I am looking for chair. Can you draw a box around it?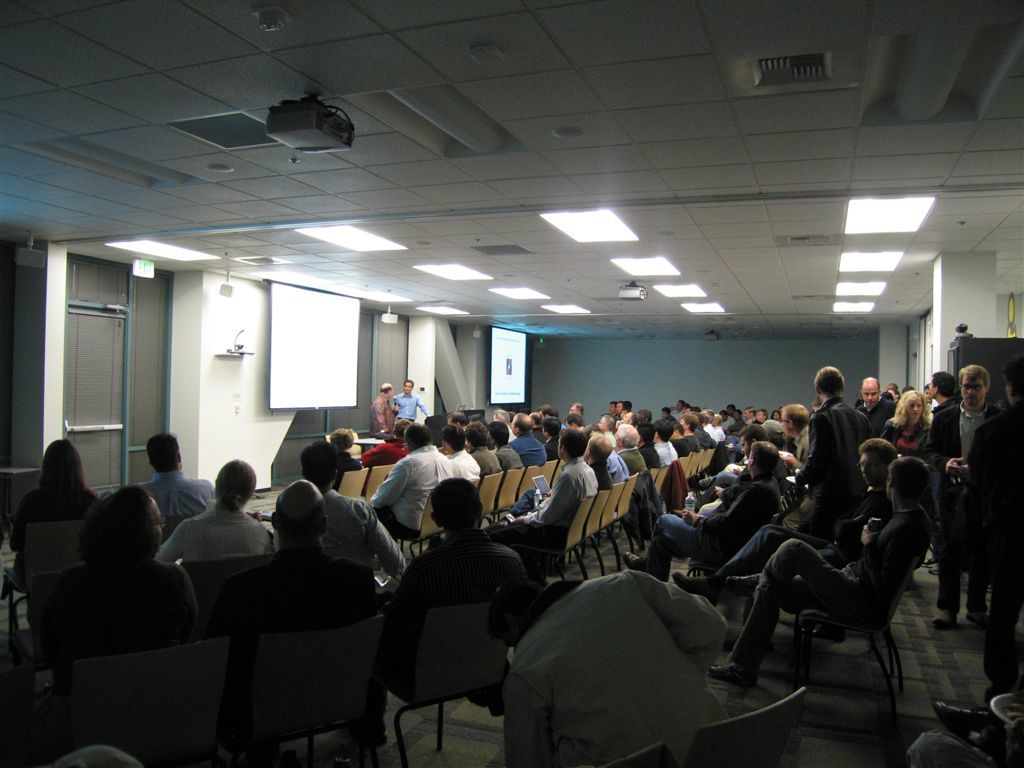
Sure, the bounding box is region(340, 466, 372, 503).
